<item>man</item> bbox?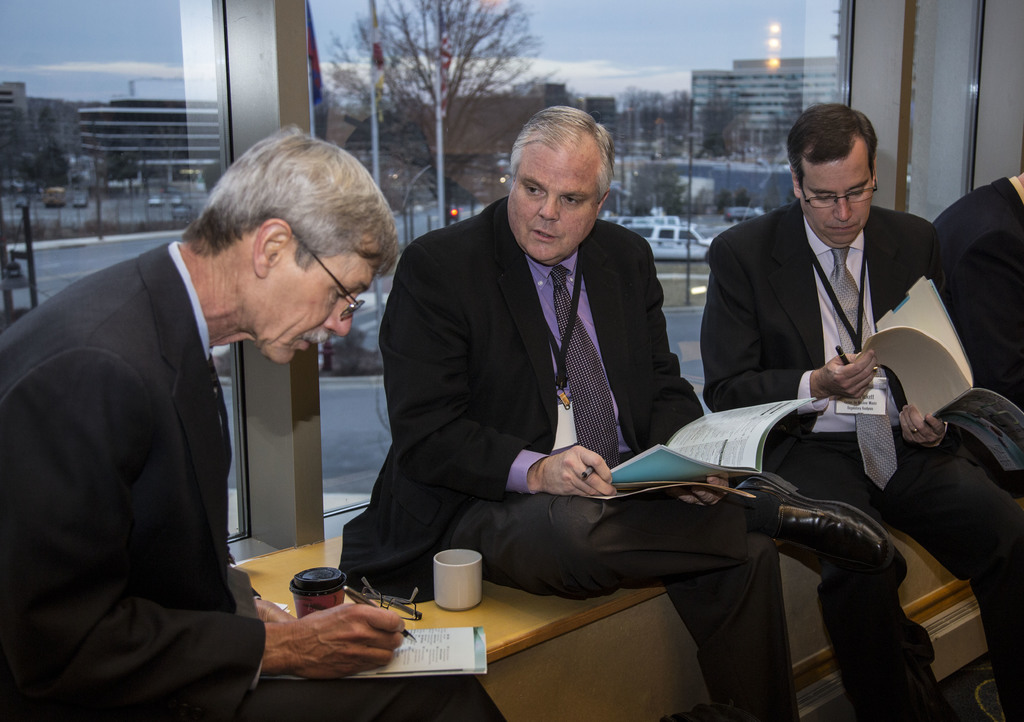
924,161,1023,498
